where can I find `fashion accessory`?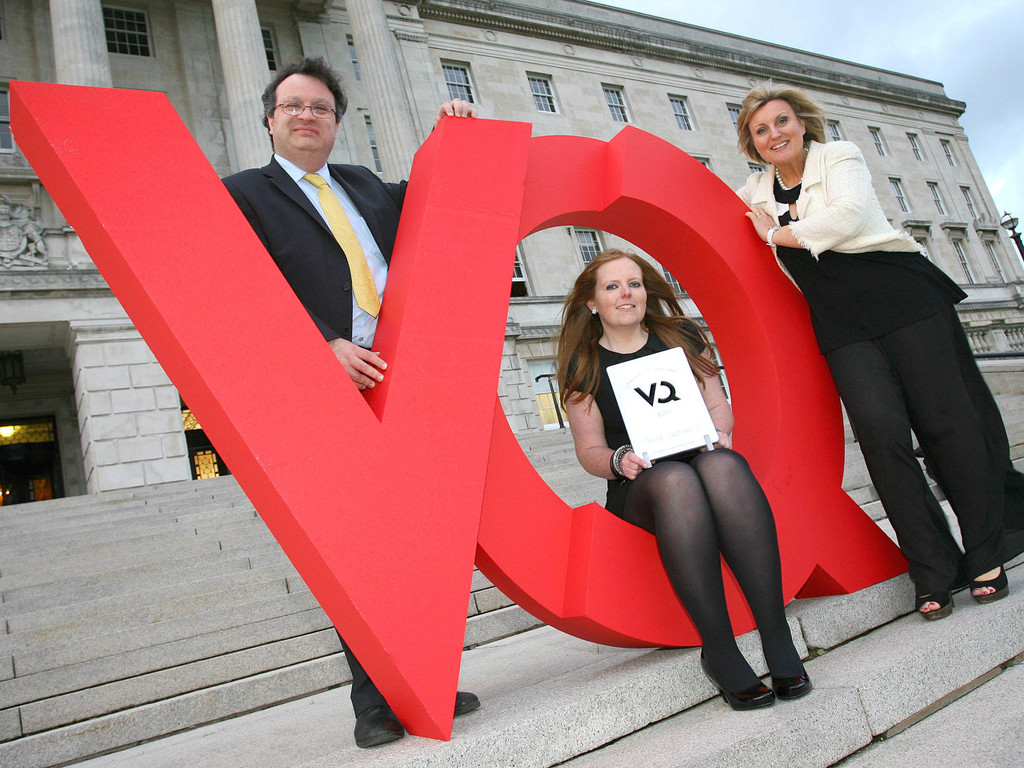
You can find it at box(966, 561, 1017, 602).
